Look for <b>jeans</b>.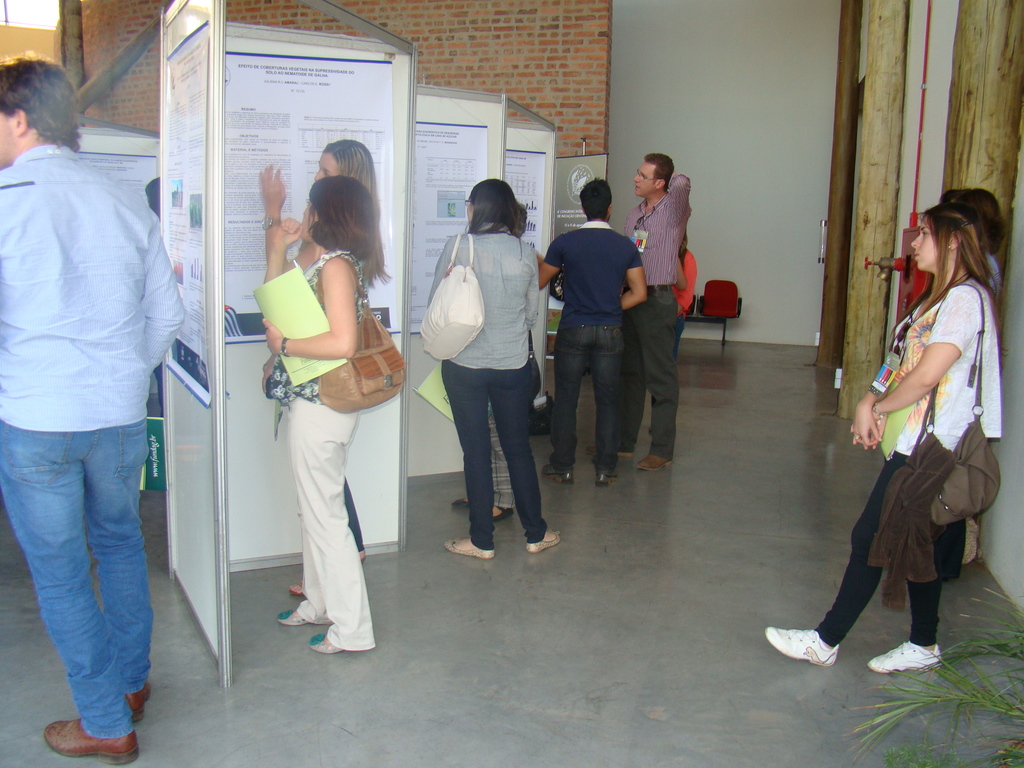
Found: {"left": 814, "top": 452, "right": 950, "bottom": 650}.
